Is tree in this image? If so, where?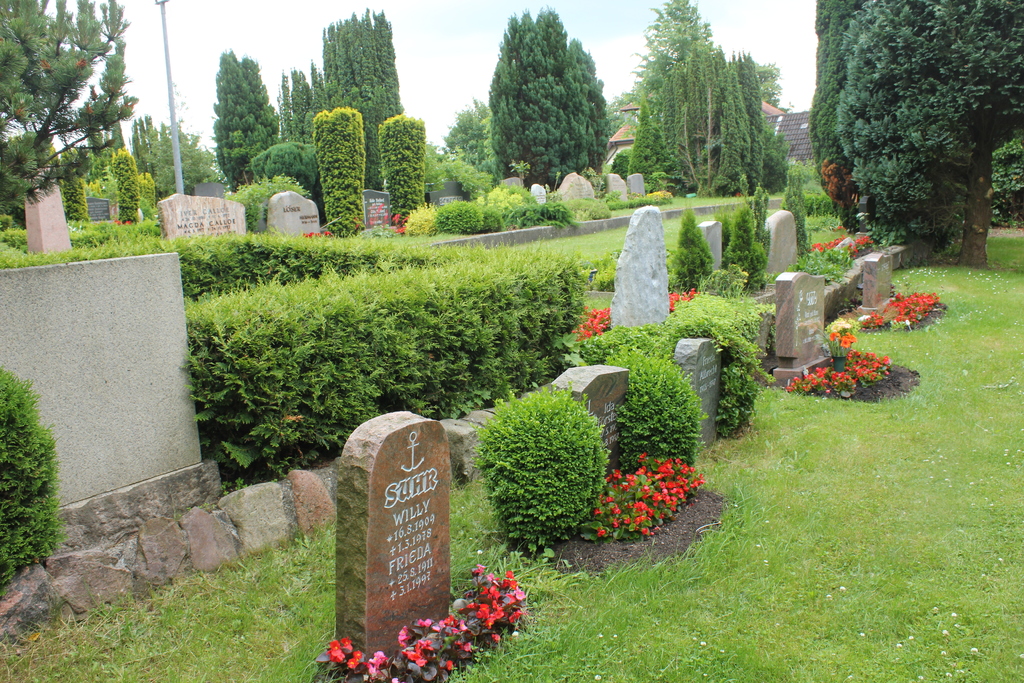
Yes, at <bbox>830, 0, 1023, 268</bbox>.
